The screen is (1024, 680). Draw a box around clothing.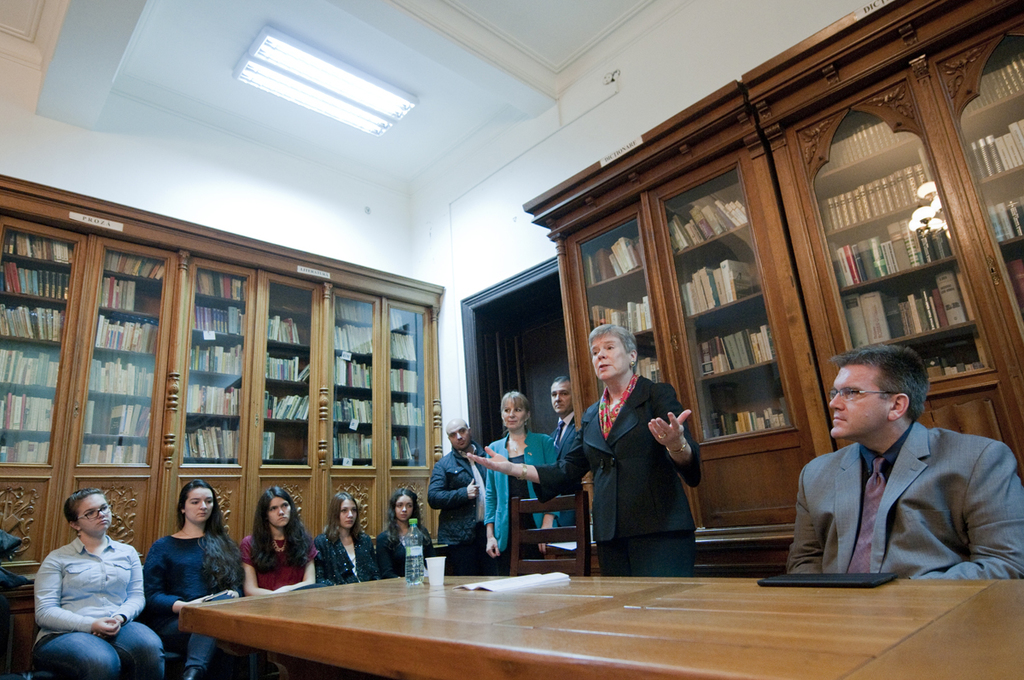
(144,529,243,679).
